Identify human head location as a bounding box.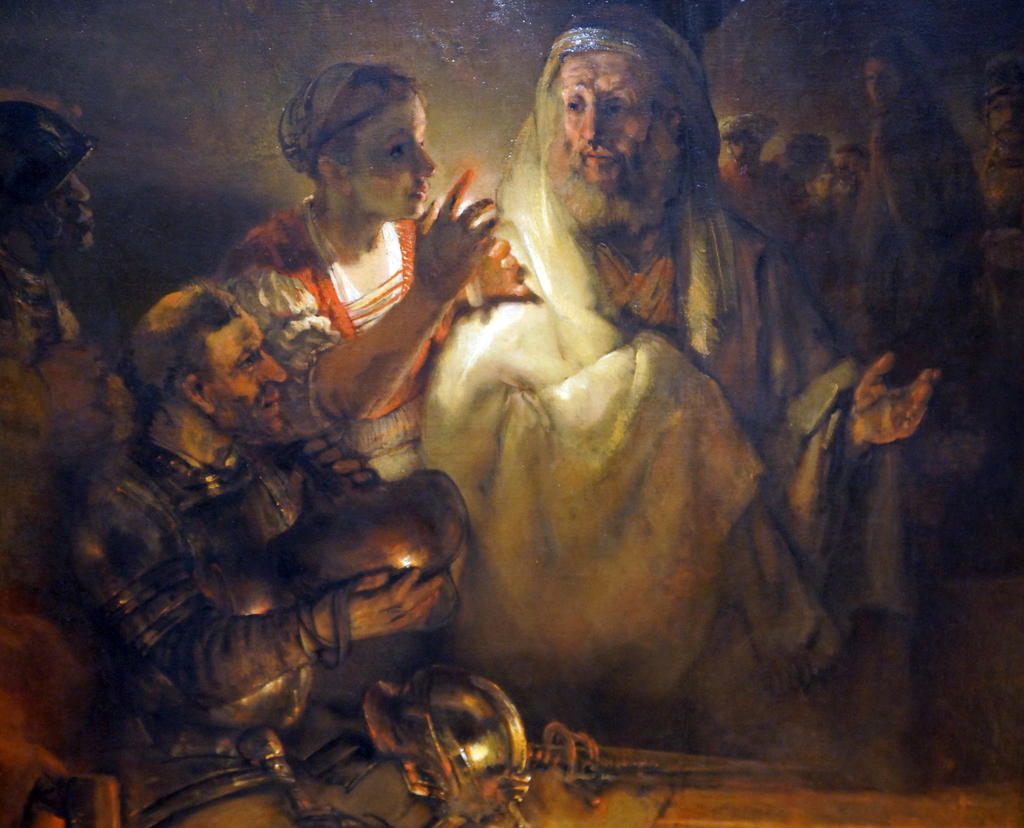
crop(986, 45, 1023, 140).
